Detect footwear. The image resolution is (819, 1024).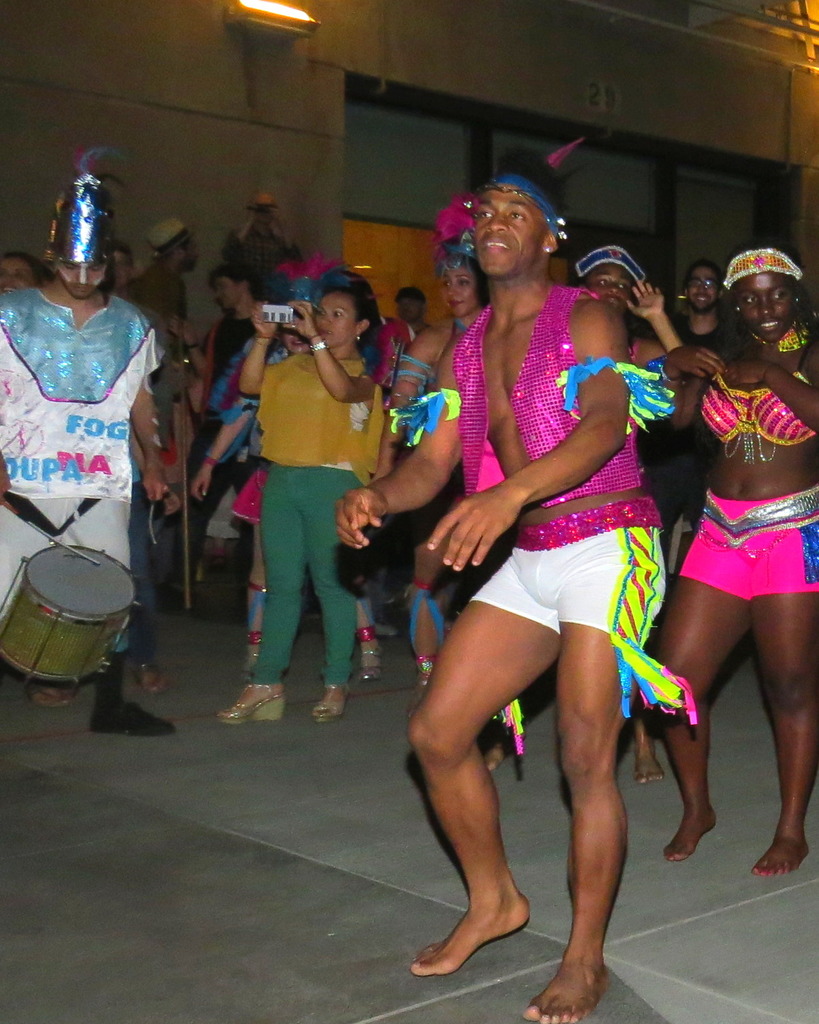
219:680:289:726.
